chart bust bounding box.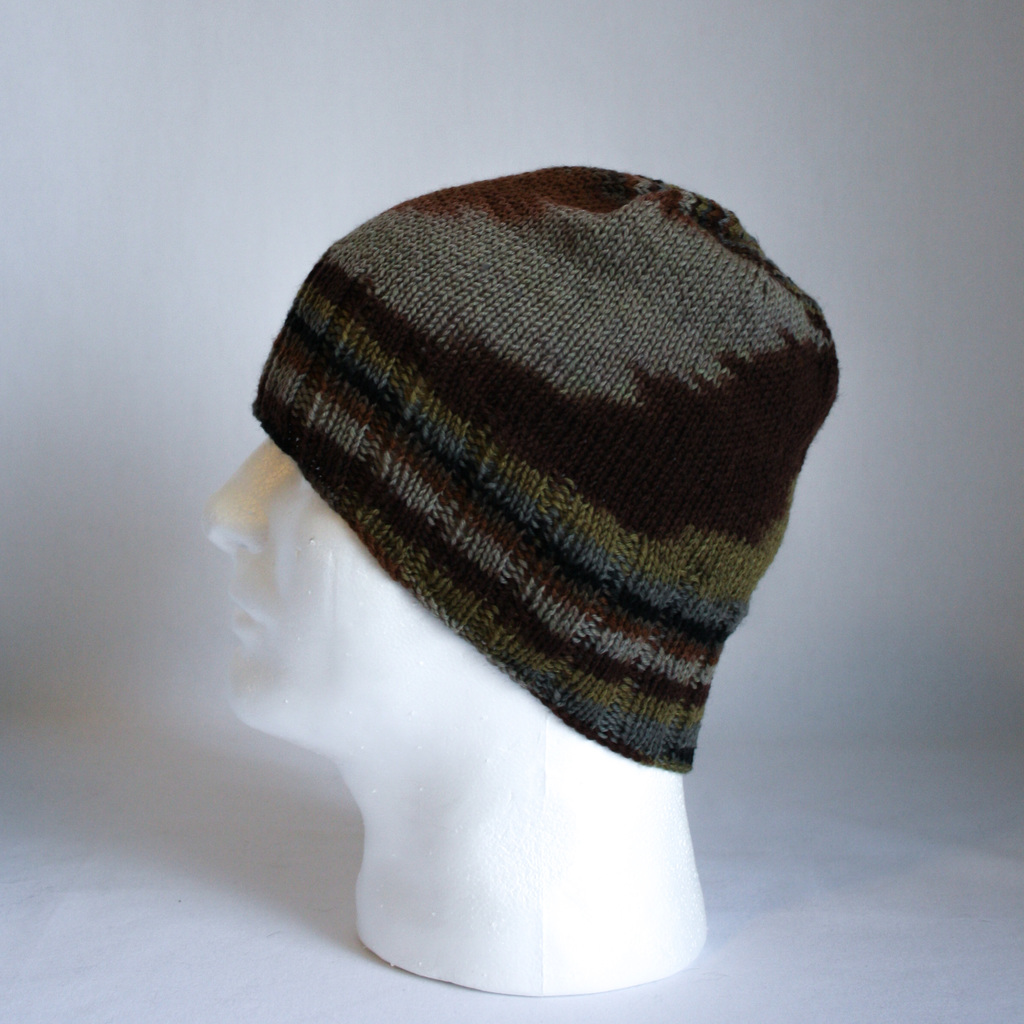
Charted: BBox(200, 159, 851, 998).
